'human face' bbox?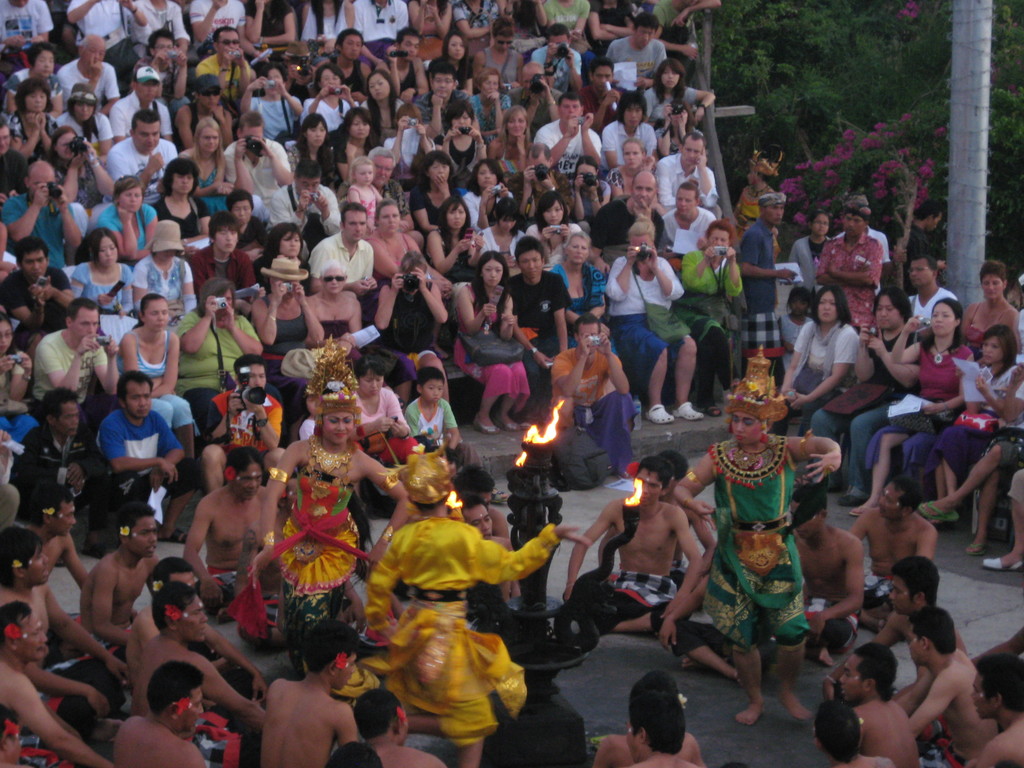
{"x1": 634, "y1": 468, "x2": 664, "y2": 504}
